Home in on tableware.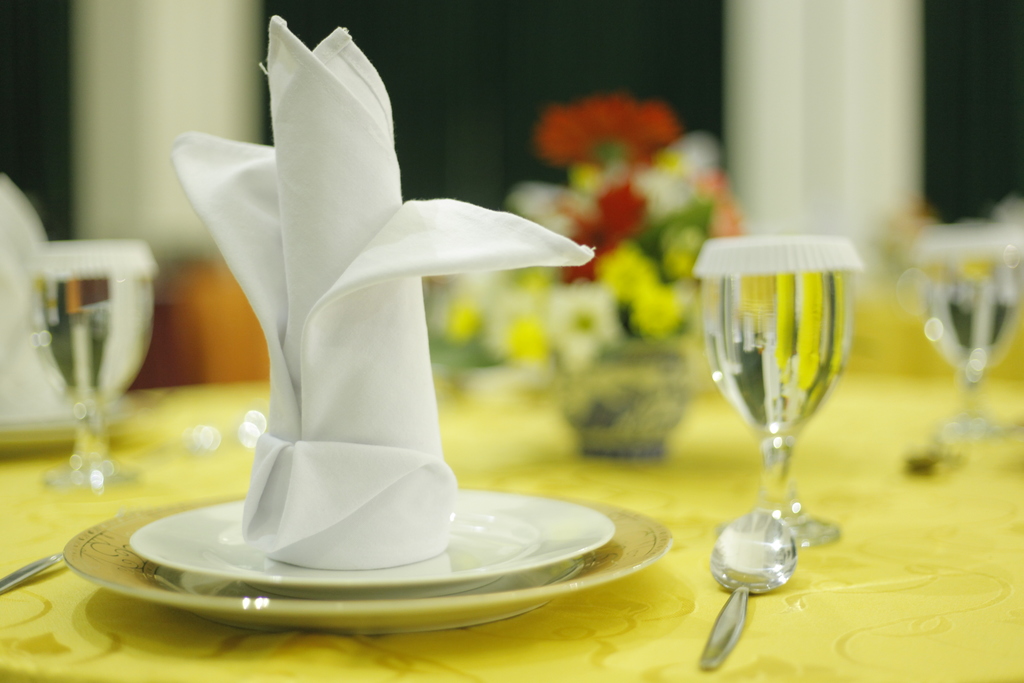
Homed in at 127:482:619:598.
